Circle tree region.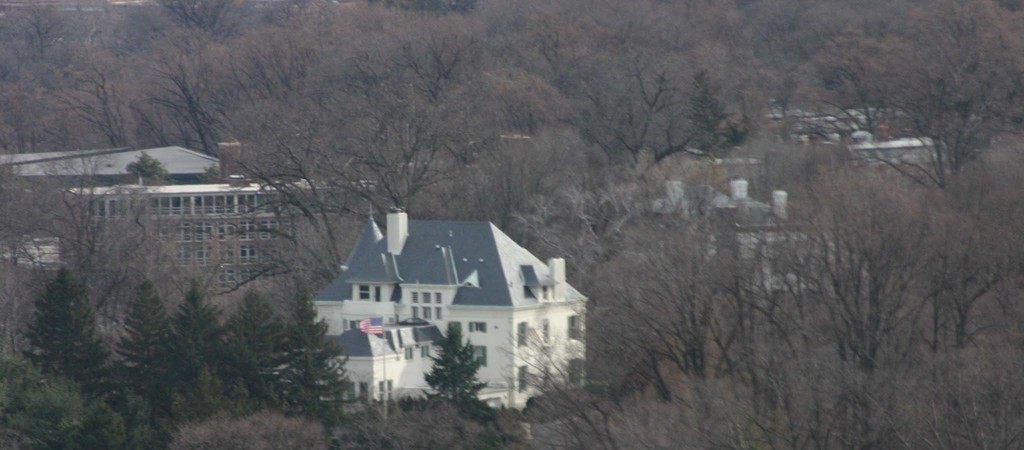
Region: bbox(415, 336, 488, 409).
